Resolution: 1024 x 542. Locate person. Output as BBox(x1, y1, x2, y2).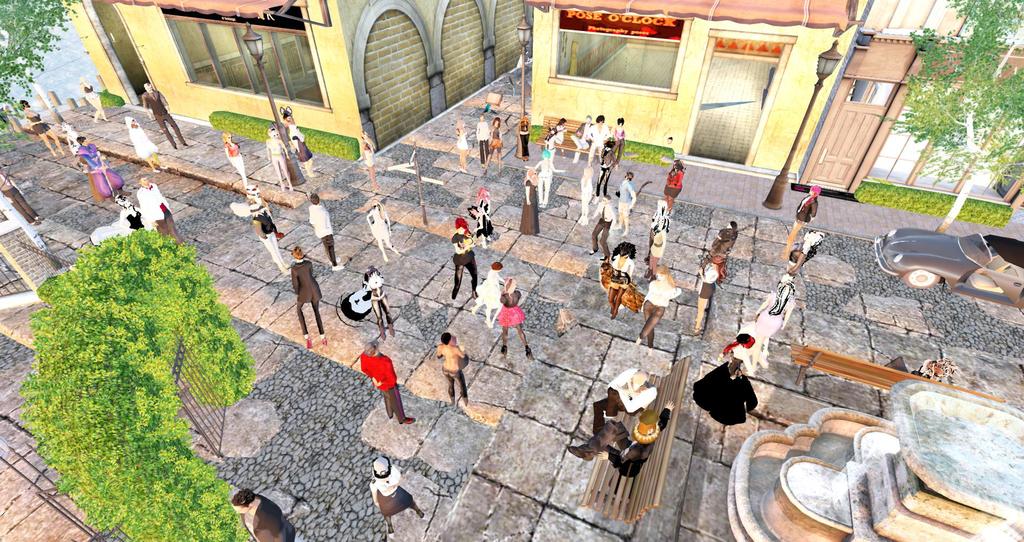
BBox(253, 181, 292, 275).
